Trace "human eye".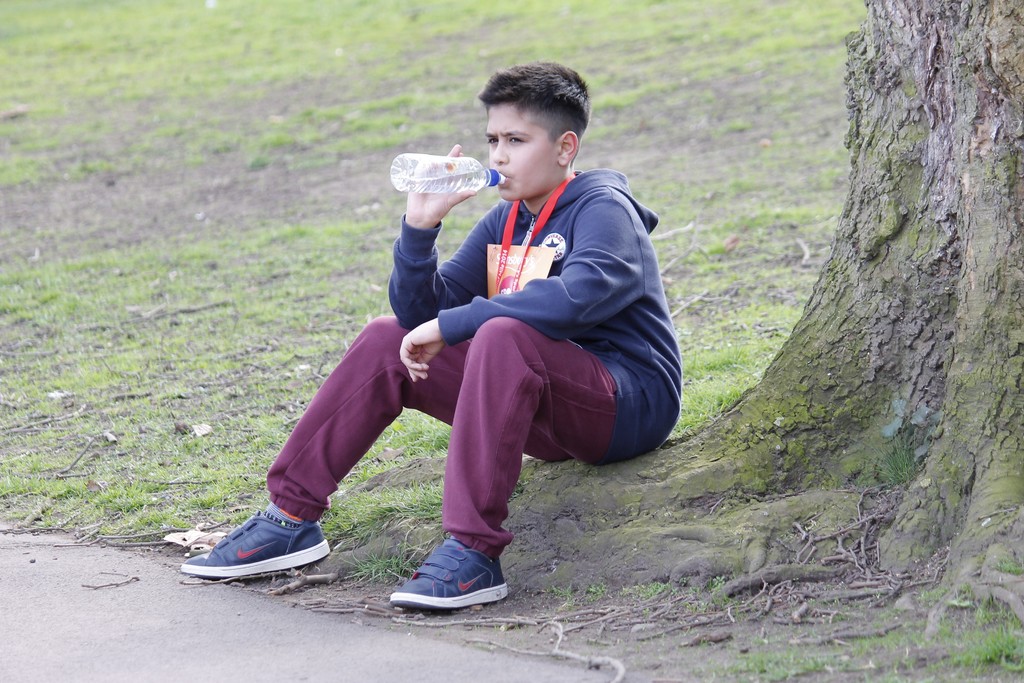
Traced to box(507, 134, 531, 146).
